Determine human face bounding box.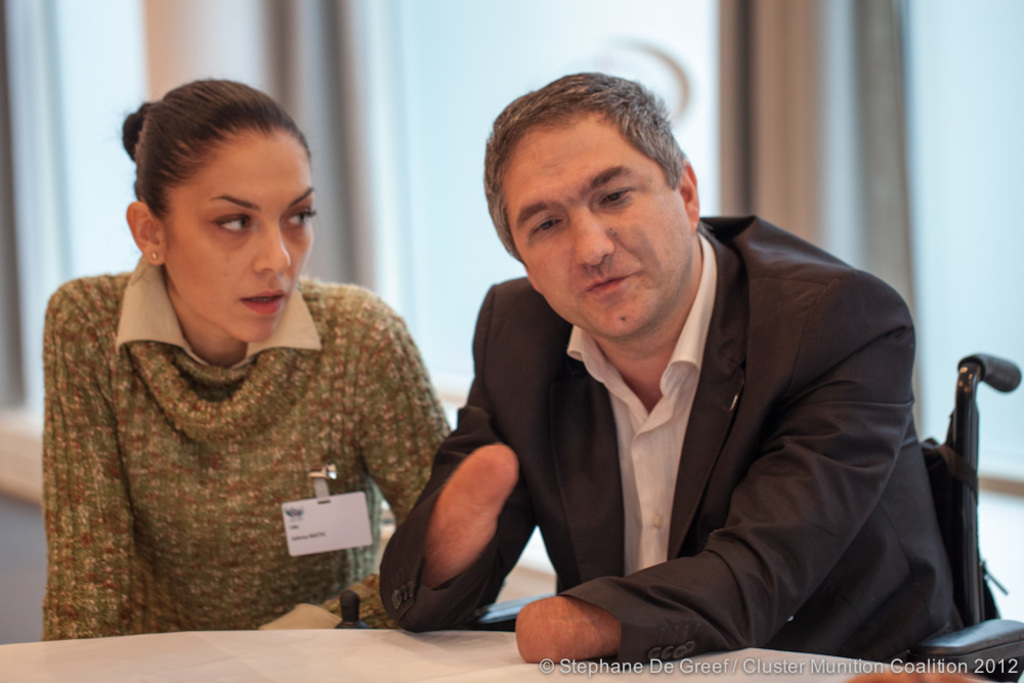
Determined: (x1=169, y1=138, x2=319, y2=340).
